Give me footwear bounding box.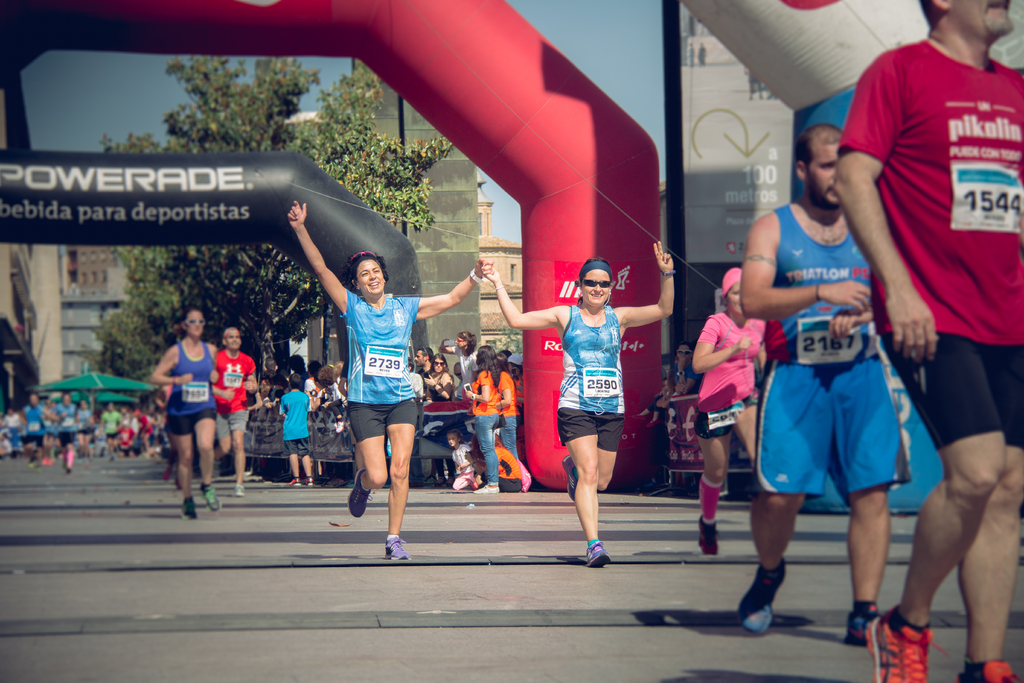
bbox=(847, 613, 890, 646).
